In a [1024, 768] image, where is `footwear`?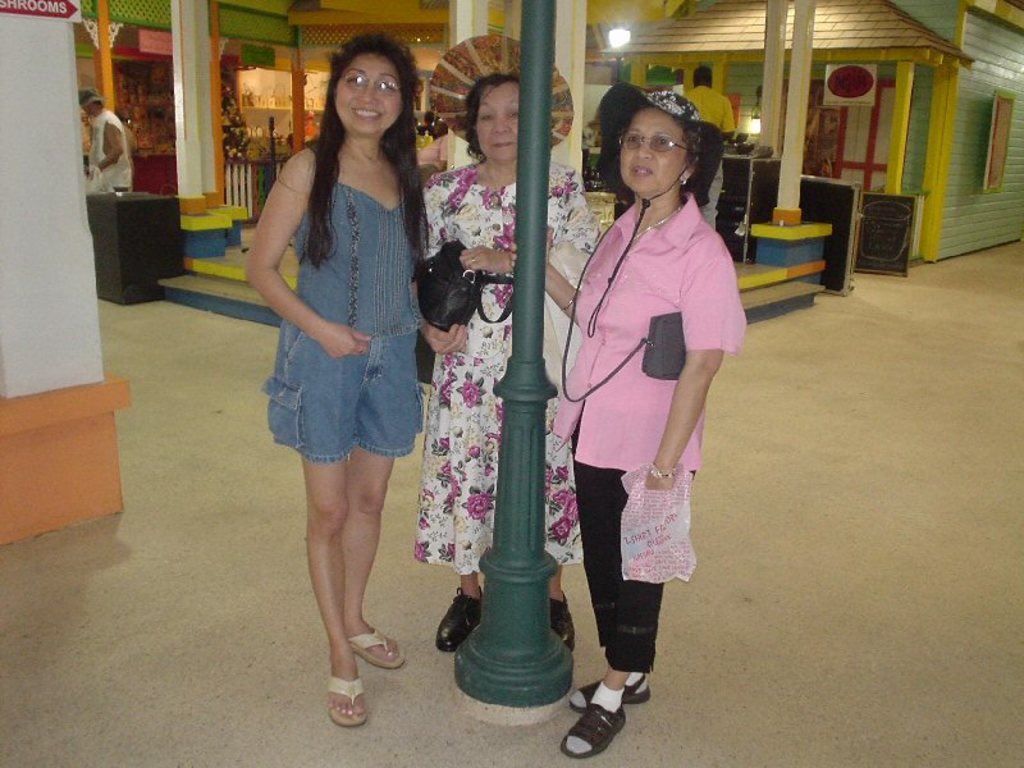
l=329, t=673, r=365, b=724.
